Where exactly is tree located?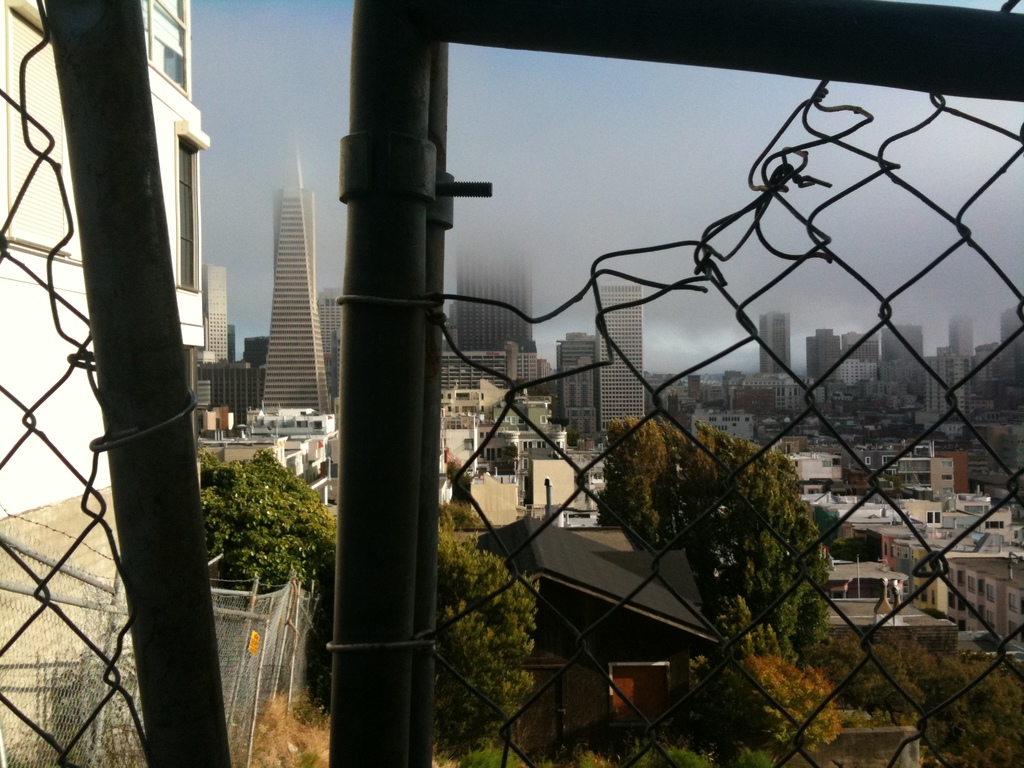
Its bounding box is bbox=(598, 416, 680, 555).
